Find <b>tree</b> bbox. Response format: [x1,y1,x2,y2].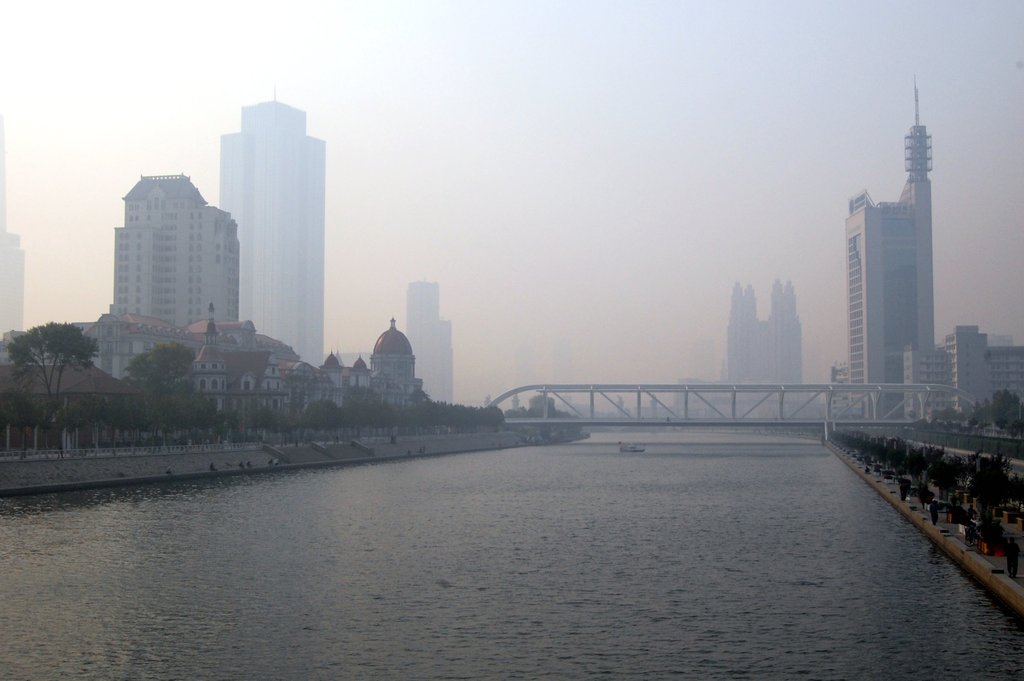
[123,340,196,433].
